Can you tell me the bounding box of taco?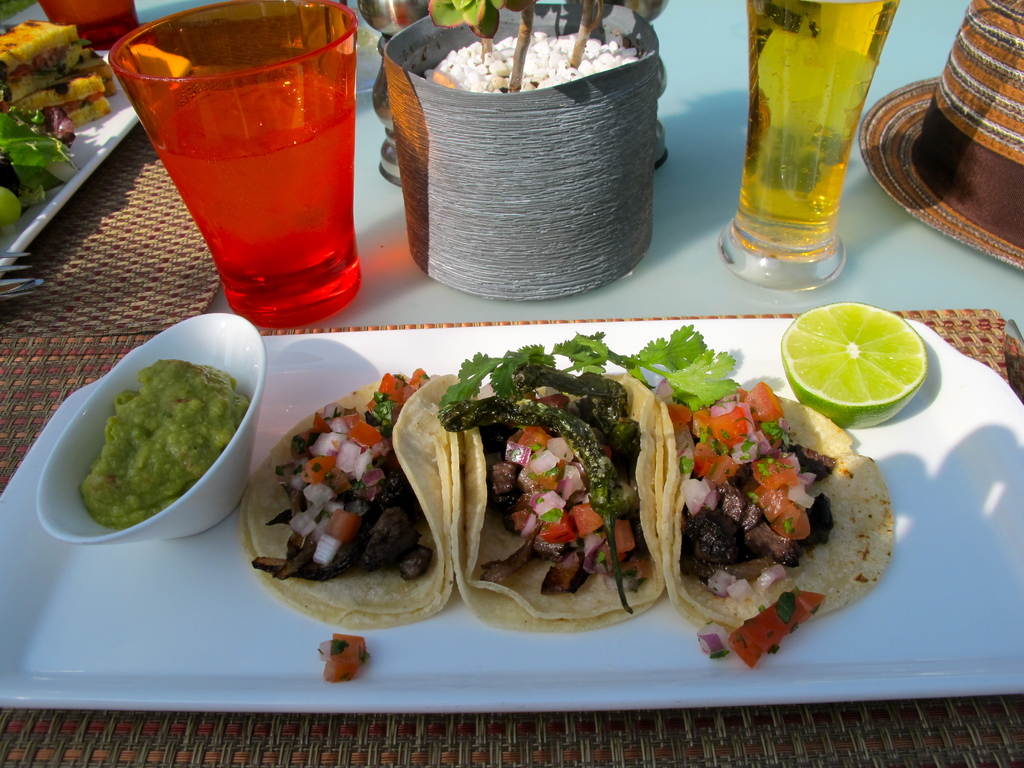
select_region(652, 381, 895, 637).
